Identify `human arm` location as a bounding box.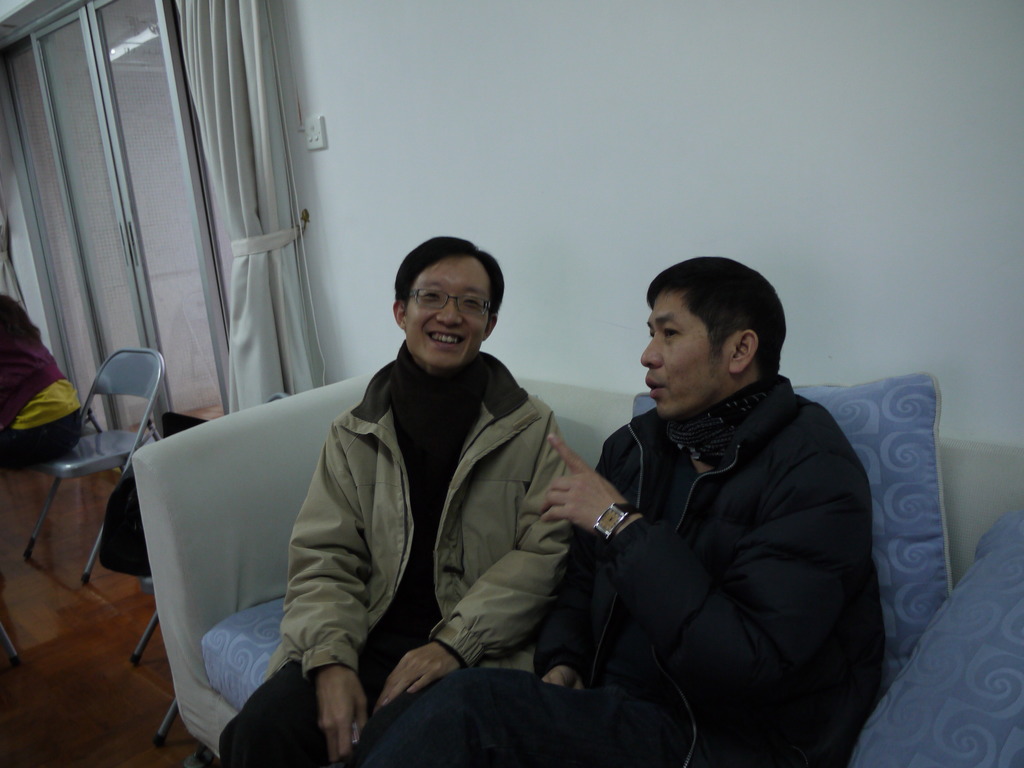
select_region(280, 420, 371, 767).
